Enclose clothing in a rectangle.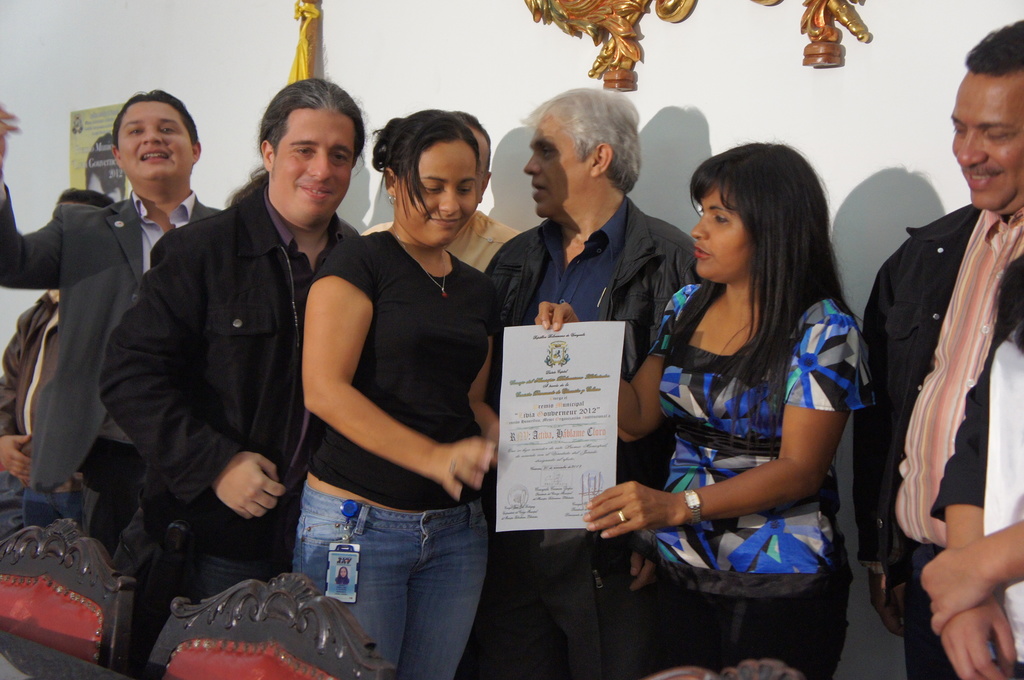
rect(630, 243, 875, 609).
